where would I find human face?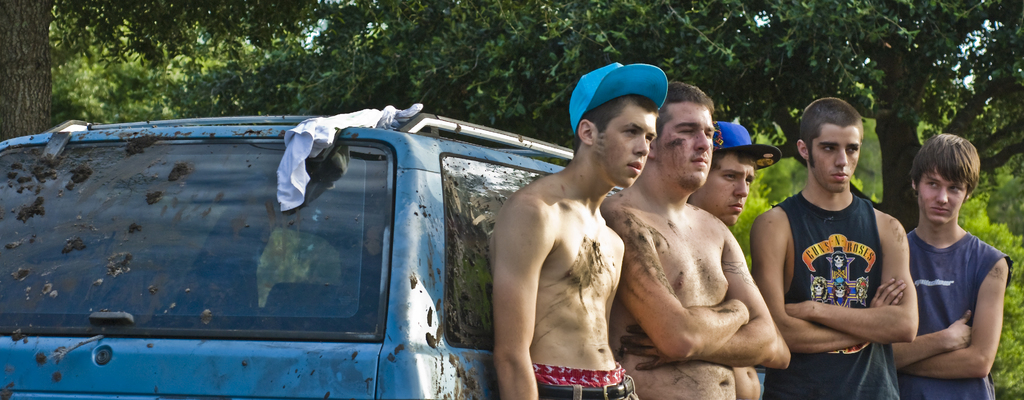
At l=812, t=127, r=861, b=189.
